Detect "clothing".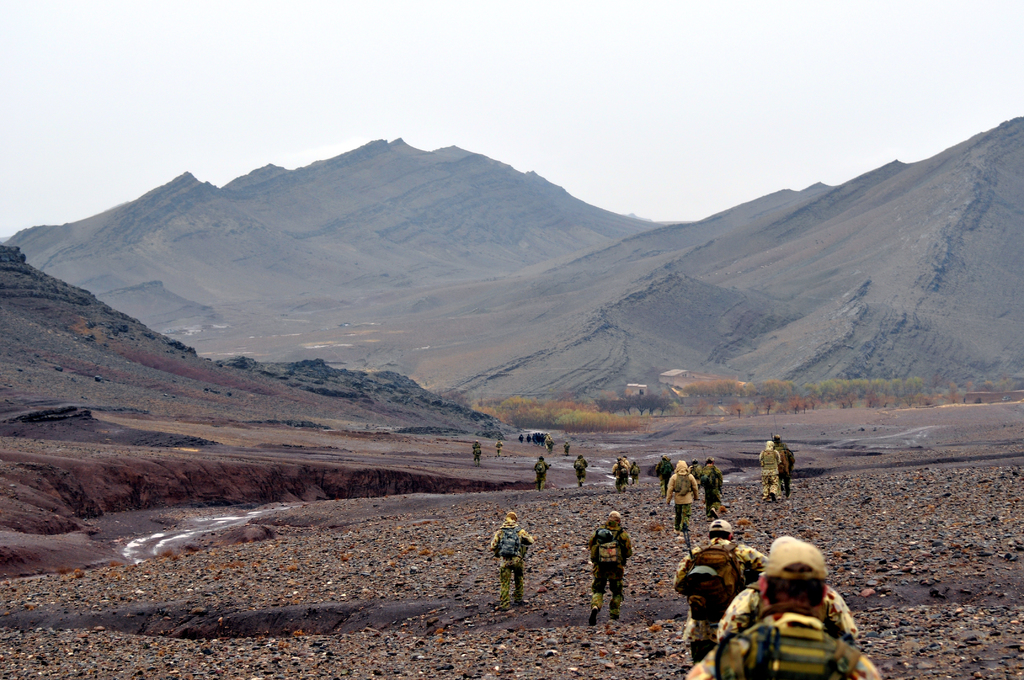
Detected at [496, 442, 503, 458].
